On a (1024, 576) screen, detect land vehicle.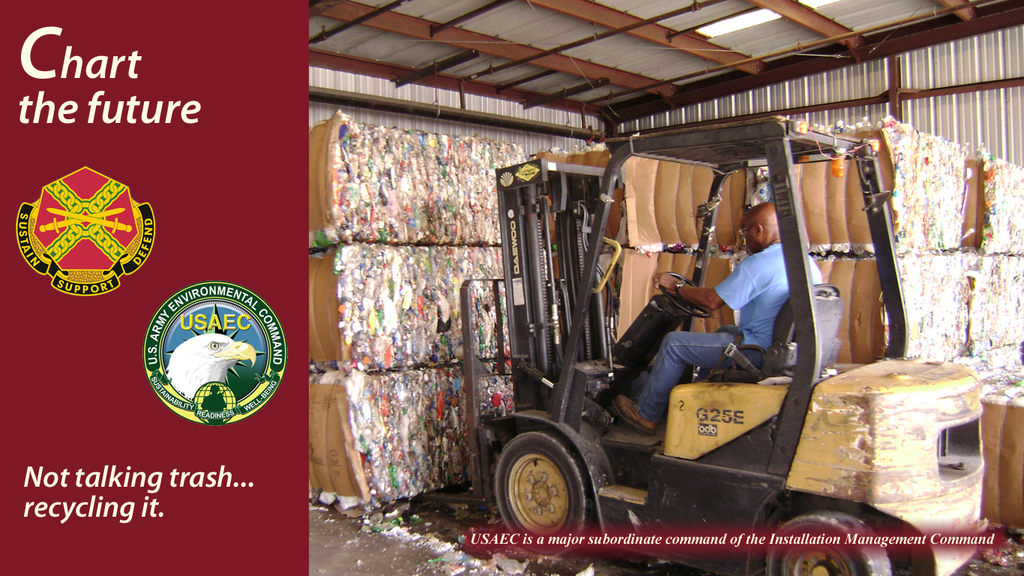
493/116/982/575.
